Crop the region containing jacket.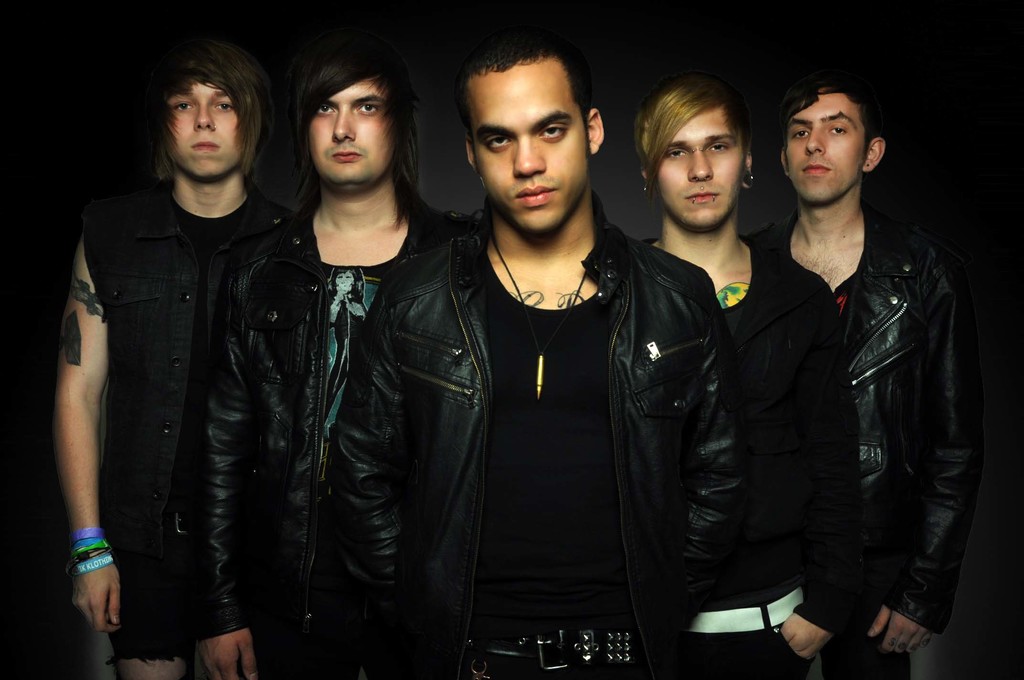
Crop region: bbox=(205, 213, 445, 676).
